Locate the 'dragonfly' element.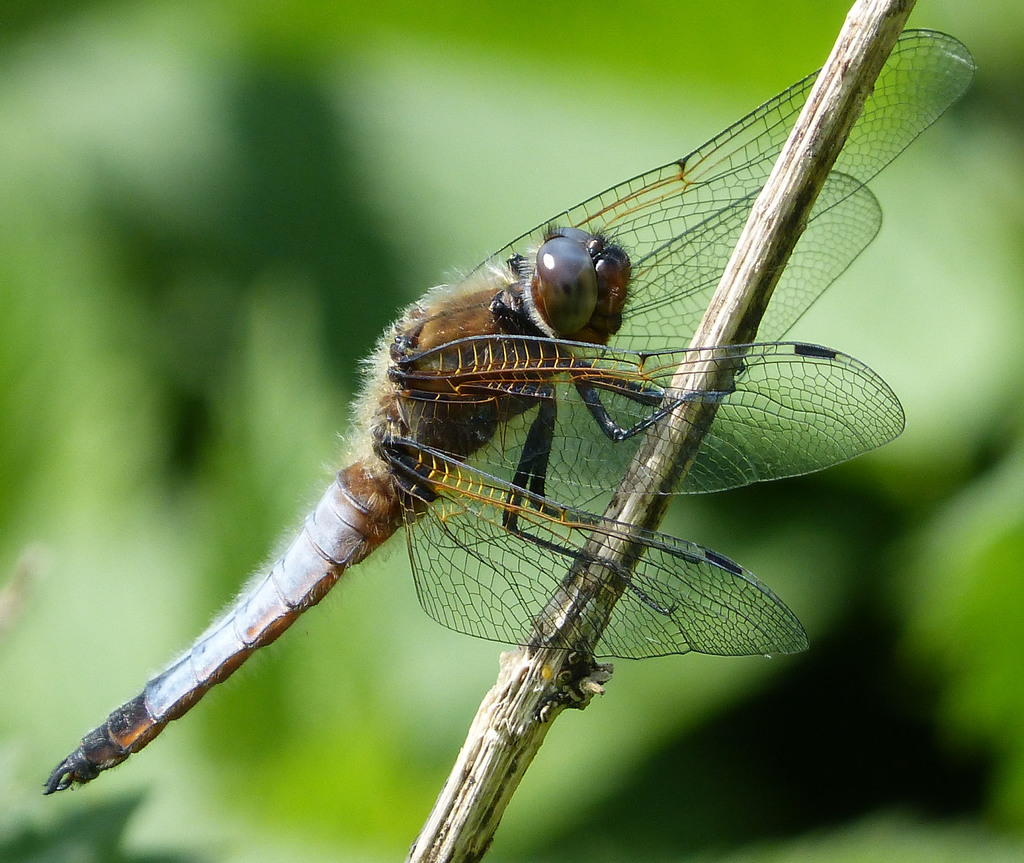
Element bbox: bbox=(47, 22, 977, 789).
